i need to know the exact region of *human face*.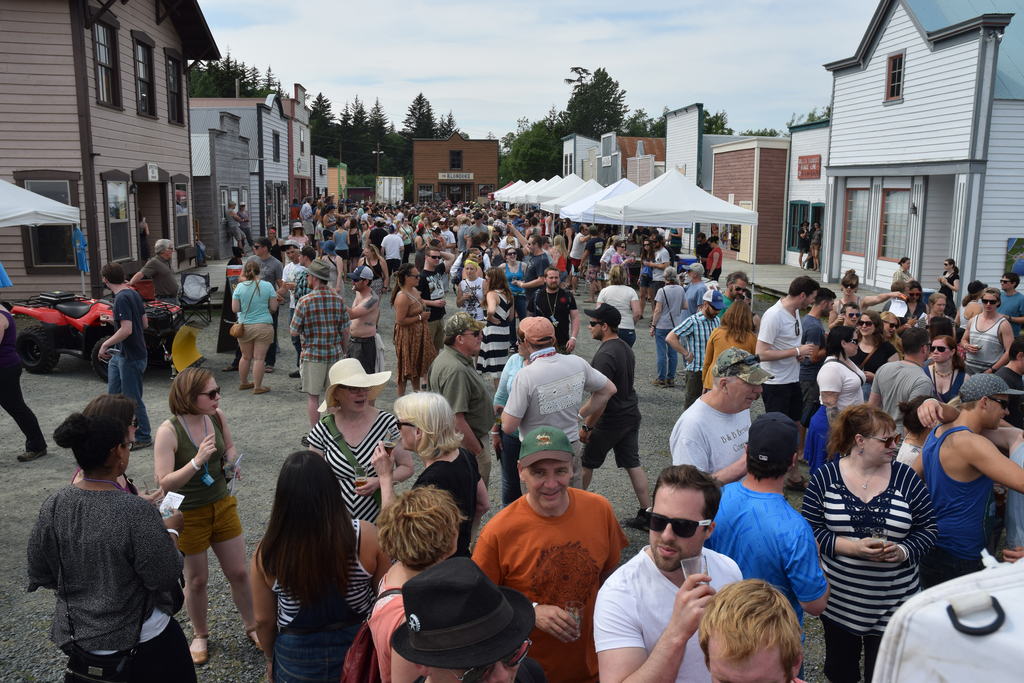
Region: <region>508, 251, 514, 263</region>.
